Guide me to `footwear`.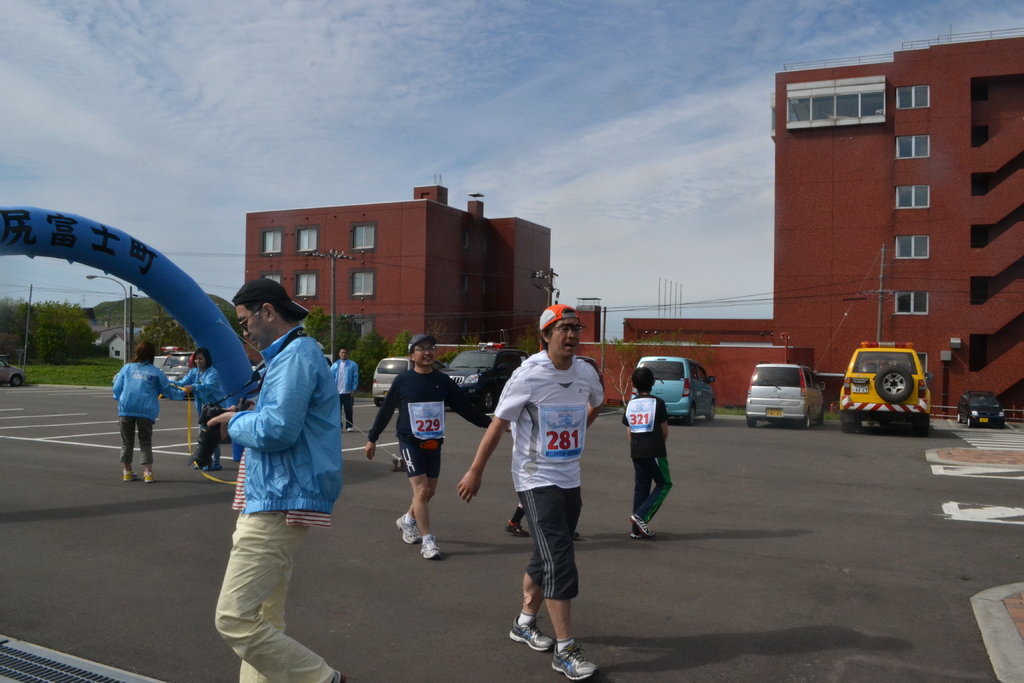
Guidance: x1=344, y1=422, x2=357, y2=434.
